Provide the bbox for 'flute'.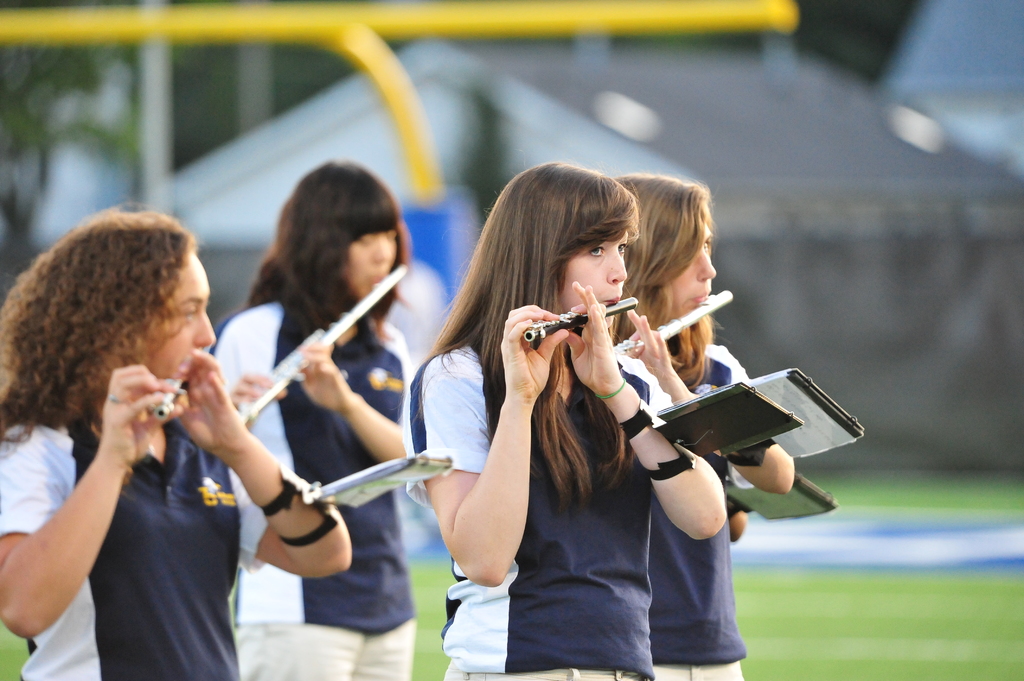
526/297/639/348.
